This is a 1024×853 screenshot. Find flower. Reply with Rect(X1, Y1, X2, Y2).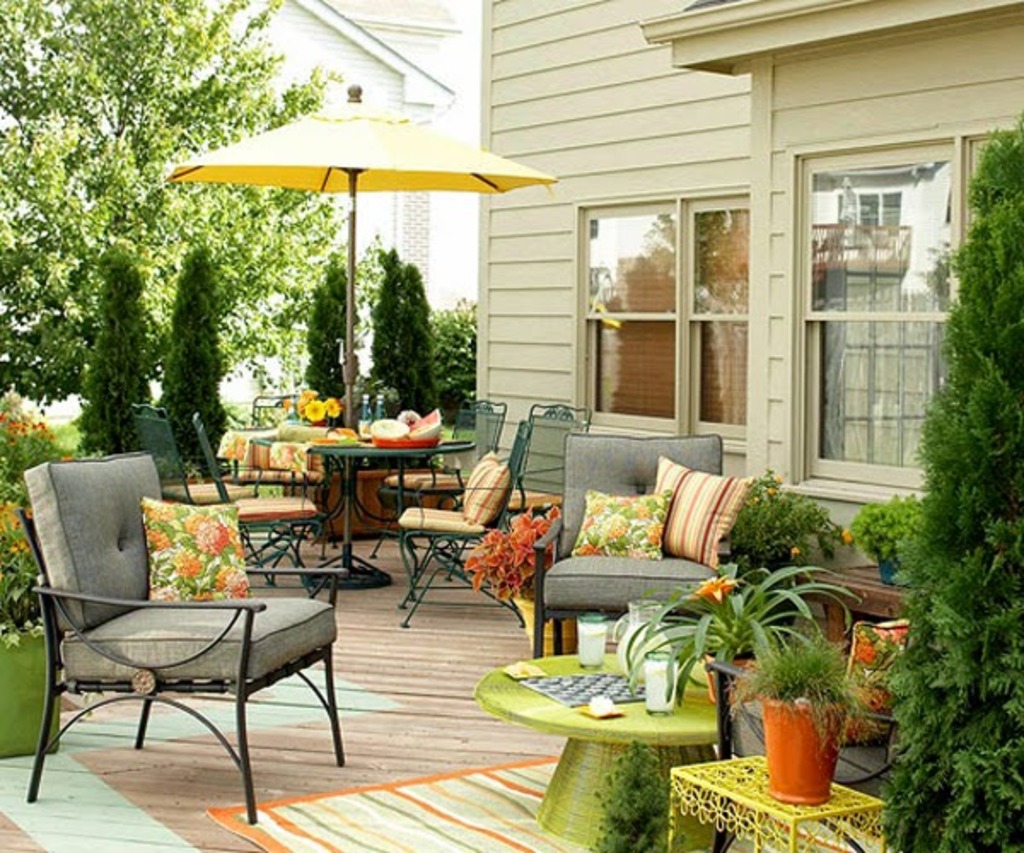
Rect(843, 529, 857, 543).
